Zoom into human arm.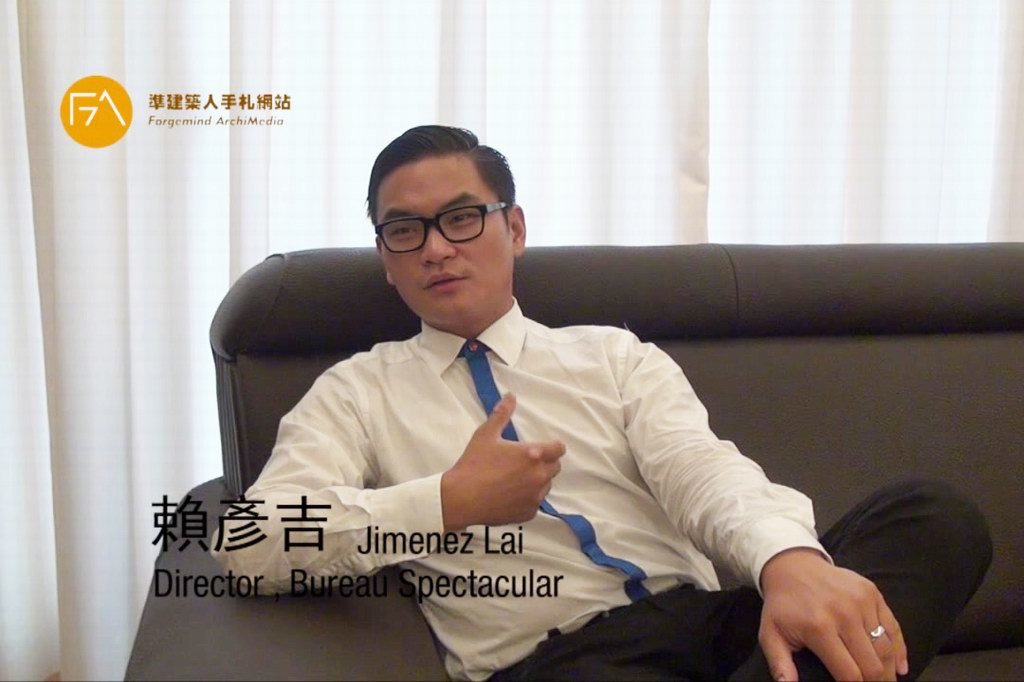
Zoom target: [206,367,567,596].
